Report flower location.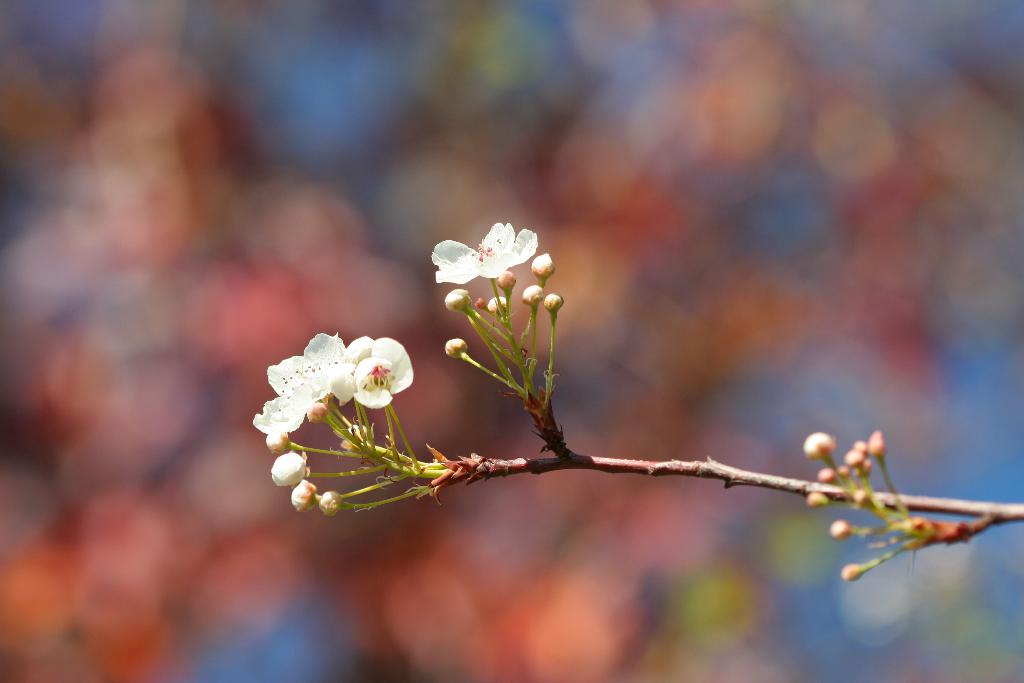
Report: Rect(541, 292, 569, 315).
